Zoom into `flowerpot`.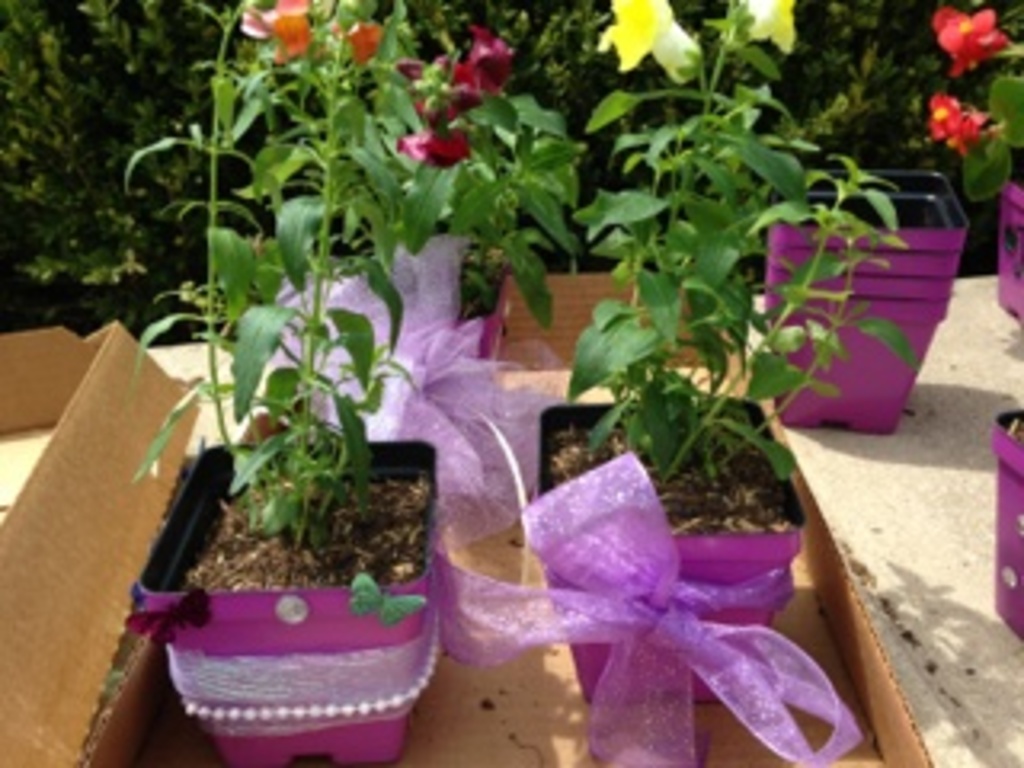
Zoom target: 992,406,1021,634.
